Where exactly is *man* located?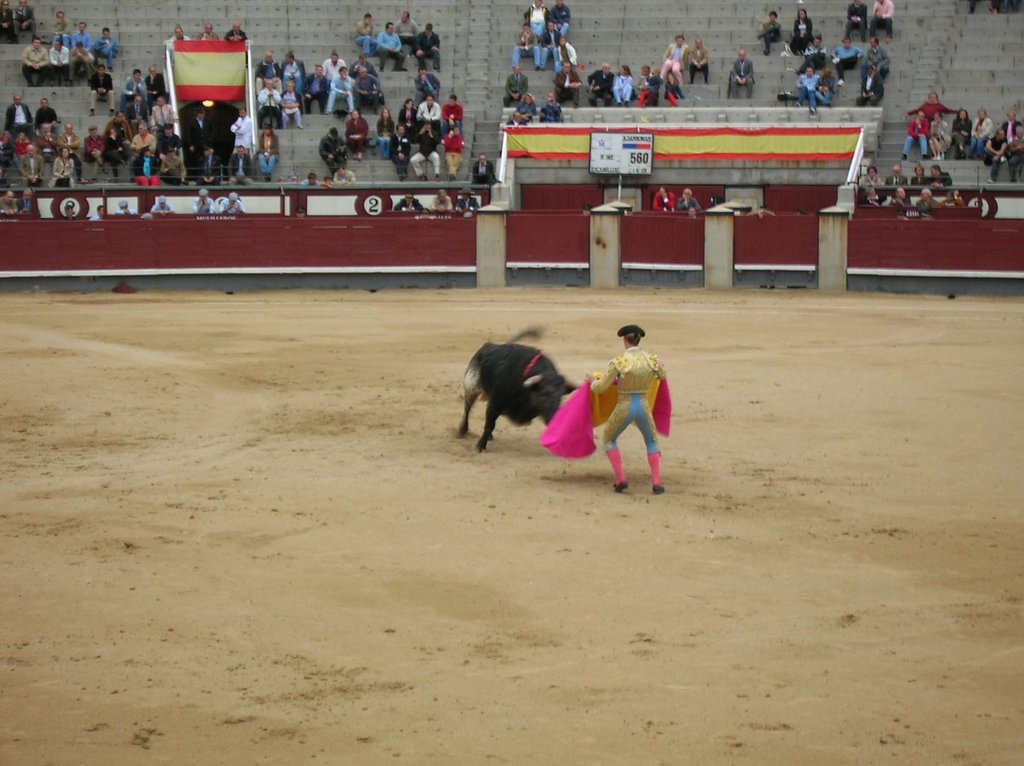
Its bounding box is l=275, t=51, r=313, b=92.
